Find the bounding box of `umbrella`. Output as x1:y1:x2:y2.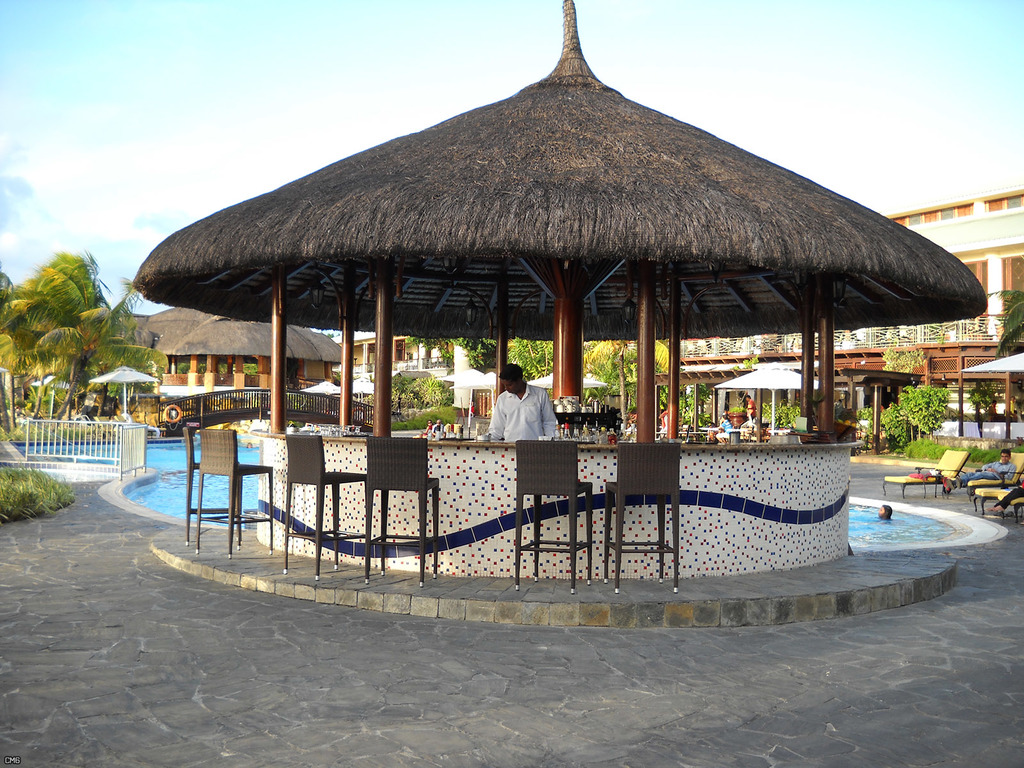
526:372:607:390.
